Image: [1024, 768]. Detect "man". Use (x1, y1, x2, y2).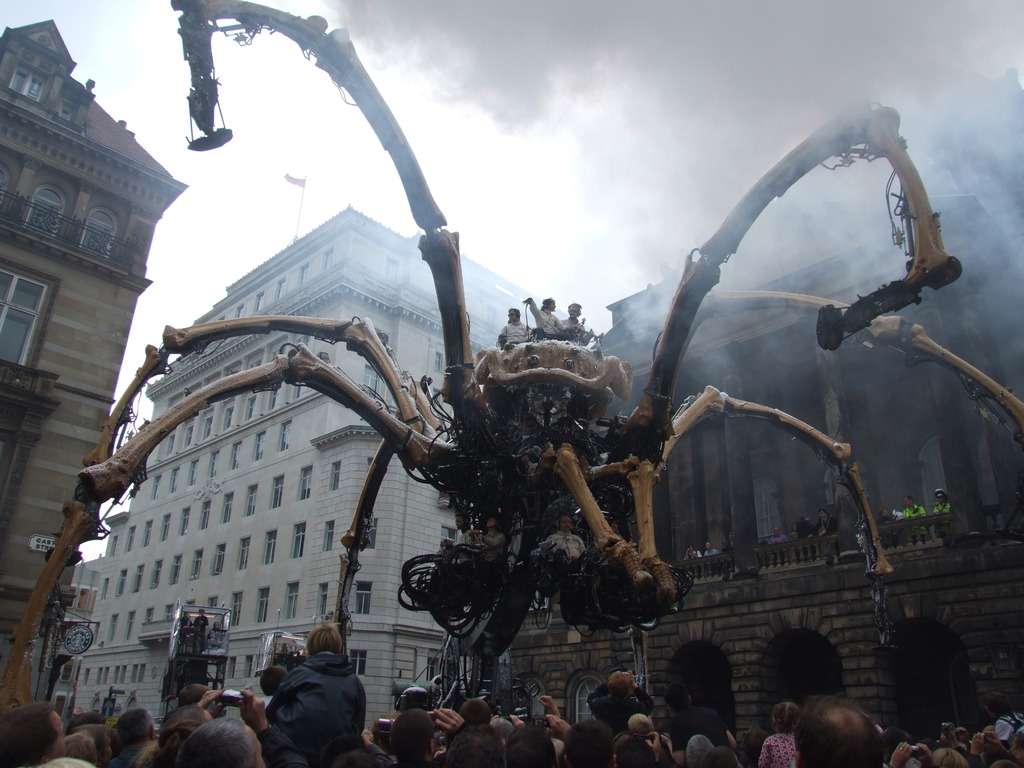
(0, 701, 71, 767).
